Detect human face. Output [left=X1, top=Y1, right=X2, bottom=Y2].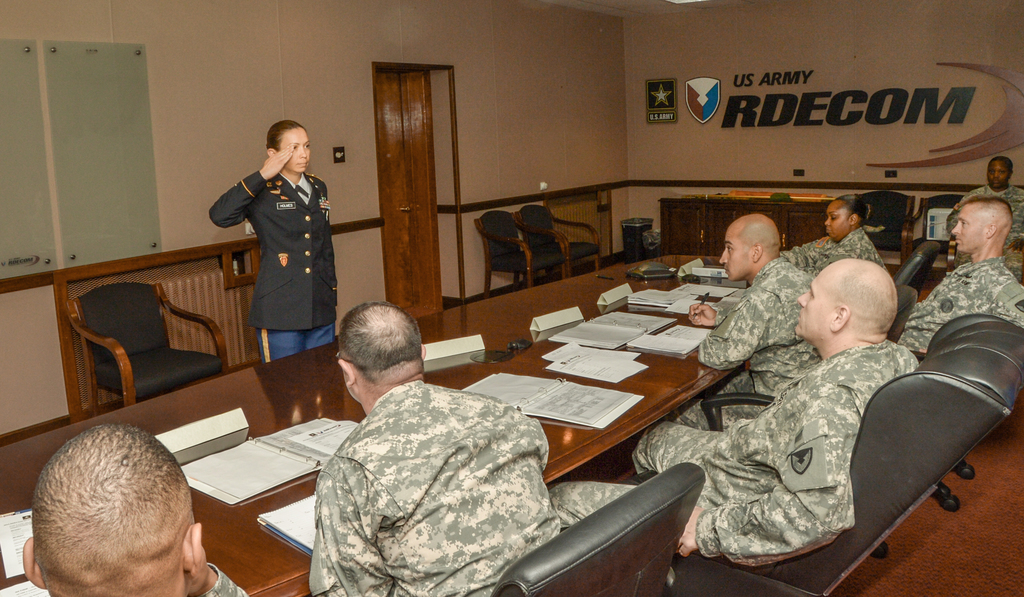
[left=953, top=202, right=993, bottom=254].
